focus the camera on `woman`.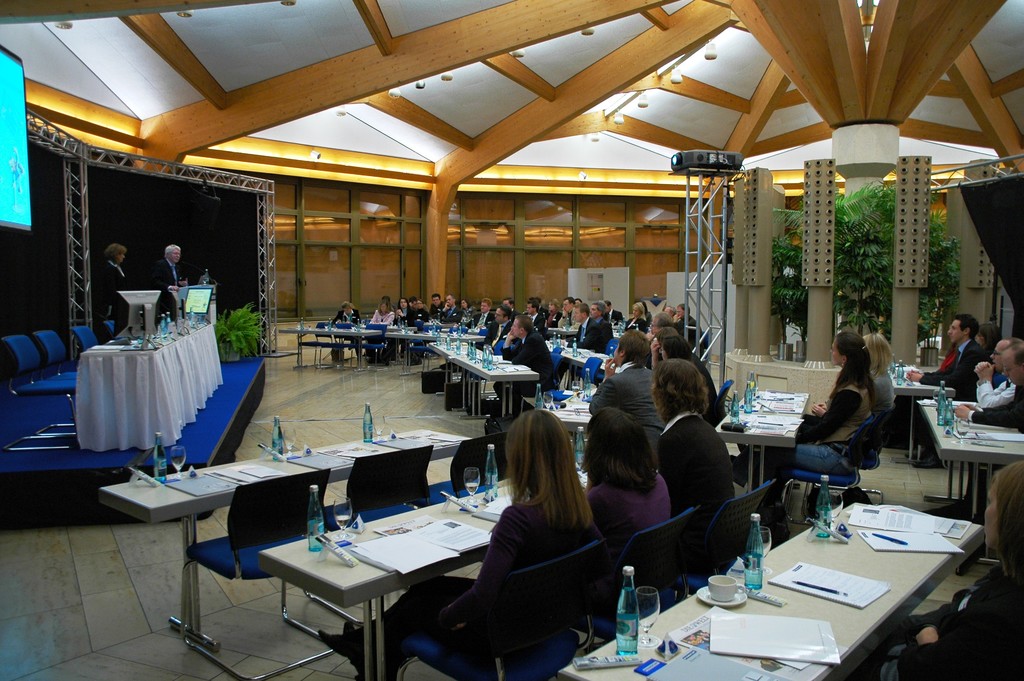
Focus region: locate(800, 325, 895, 430).
